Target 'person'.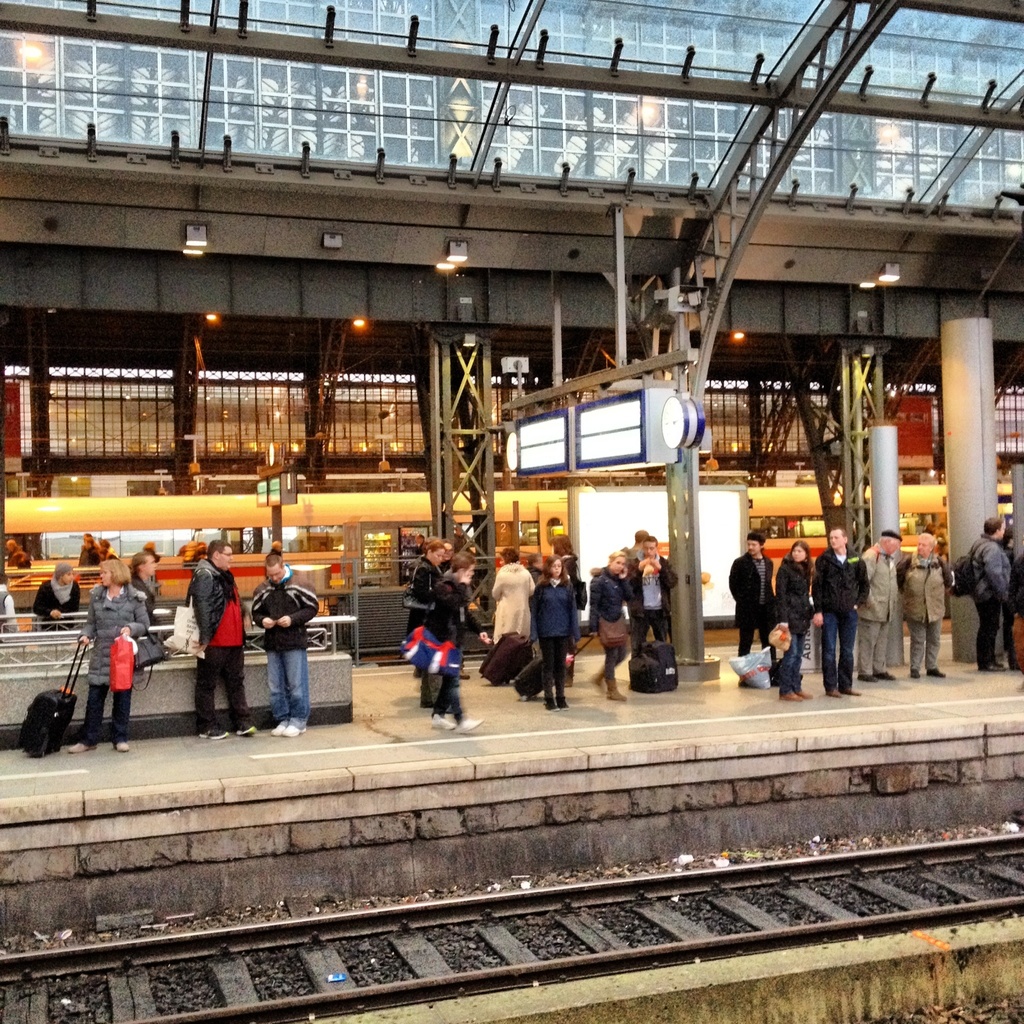
Target region: BBox(627, 540, 678, 664).
